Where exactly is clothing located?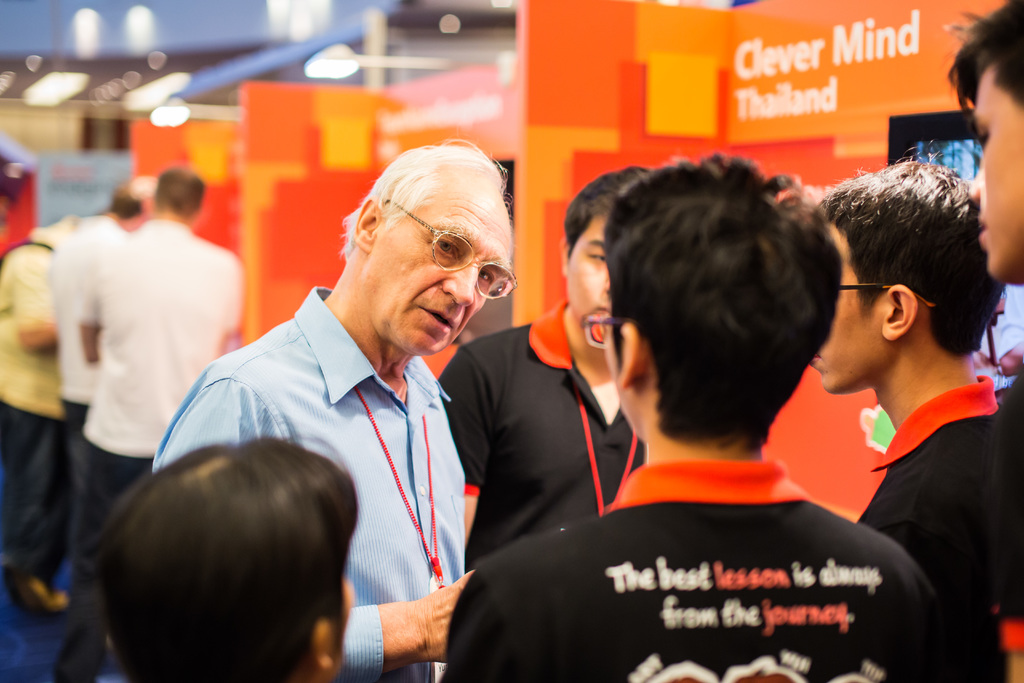
Its bounding box is BBox(966, 383, 1023, 682).
